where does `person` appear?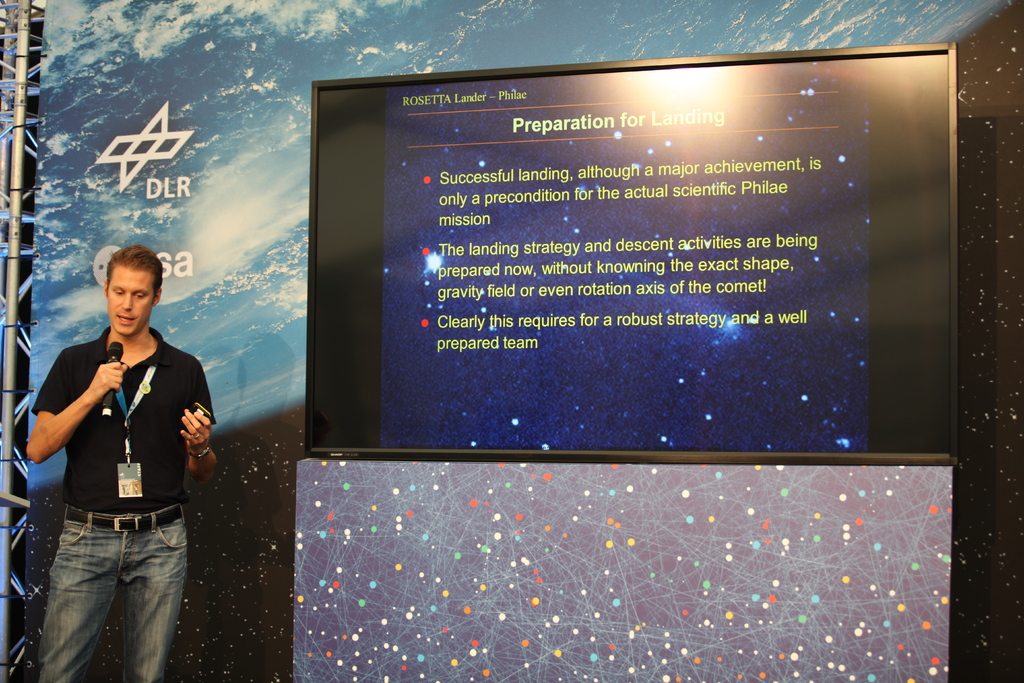
Appears at bbox(31, 229, 212, 670).
